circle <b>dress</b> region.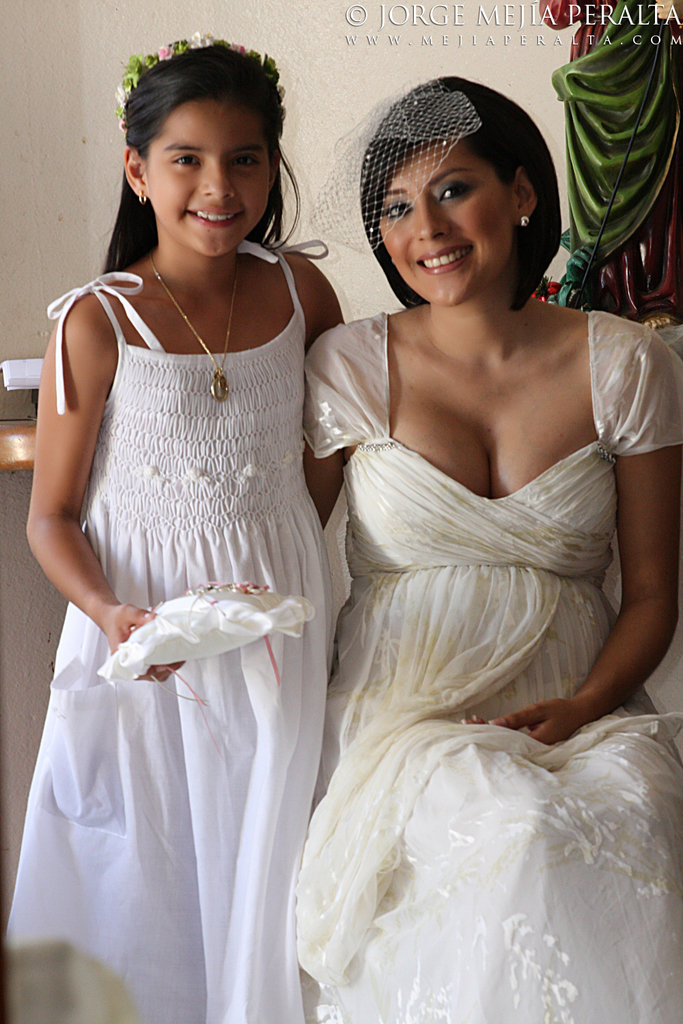
Region: [x1=0, y1=235, x2=330, y2=1023].
